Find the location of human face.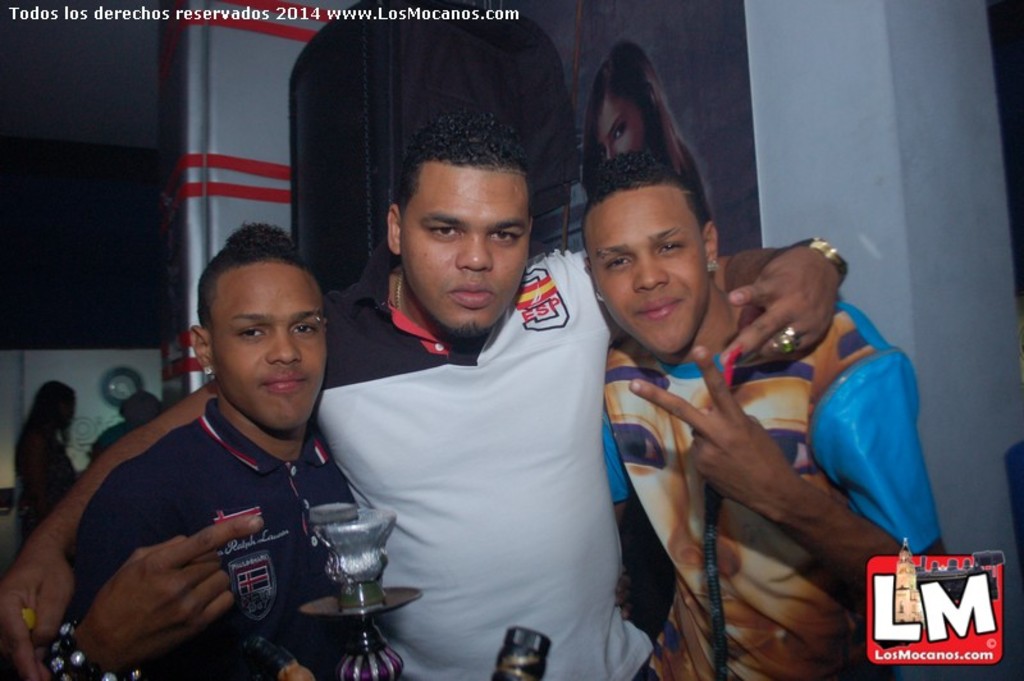
Location: 212:257:332:425.
